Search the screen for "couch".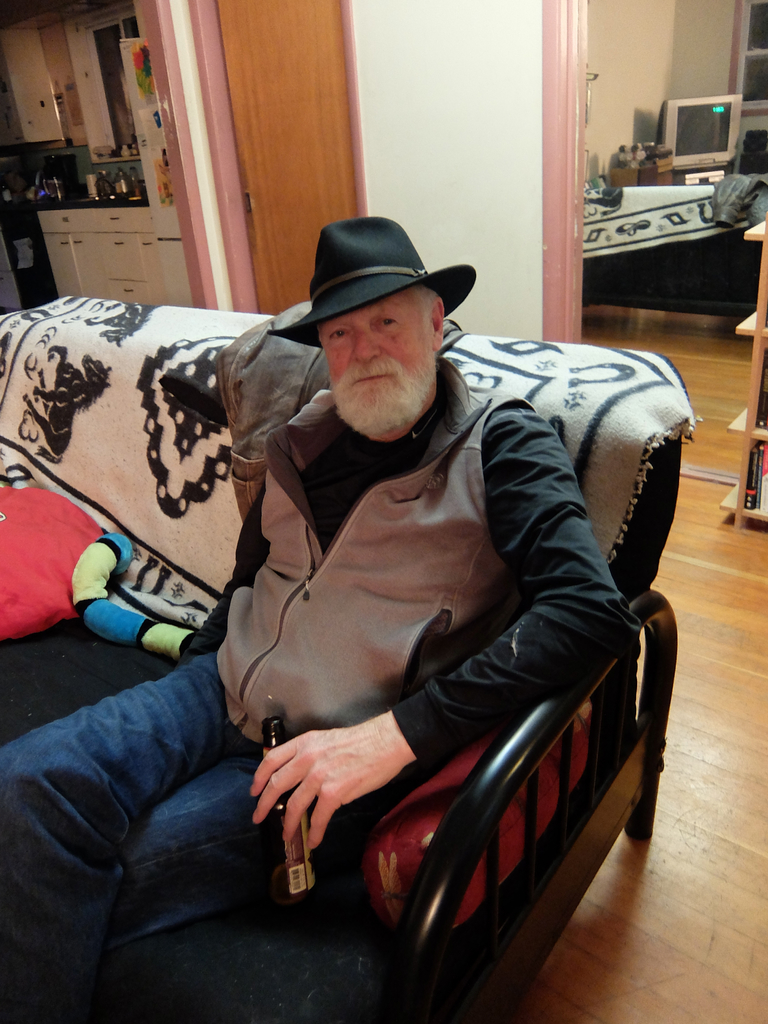
Found at x1=33, y1=257, x2=729, y2=976.
